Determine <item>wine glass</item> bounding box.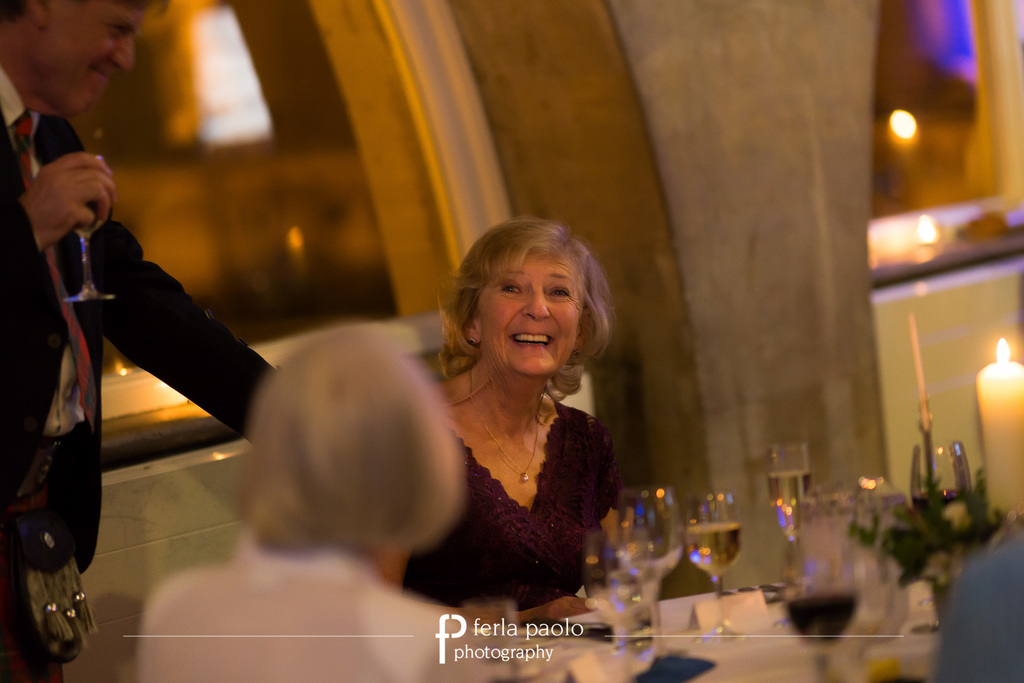
Determined: Rect(582, 526, 662, 654).
